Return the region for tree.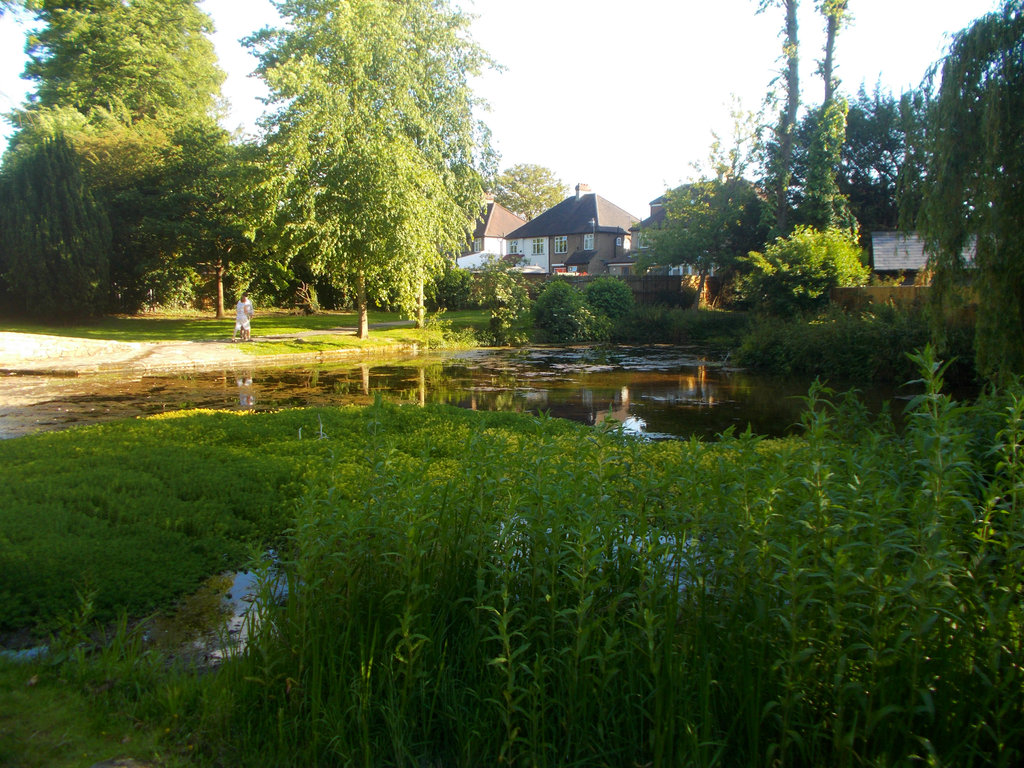
(495, 157, 565, 219).
